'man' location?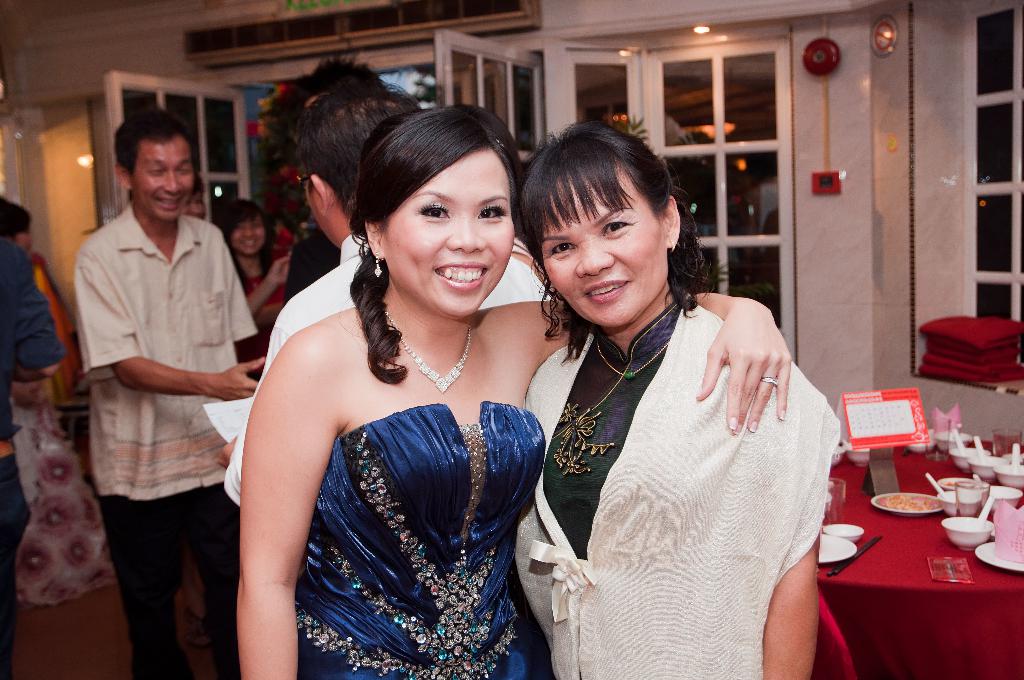
[left=68, top=97, right=268, bottom=679]
